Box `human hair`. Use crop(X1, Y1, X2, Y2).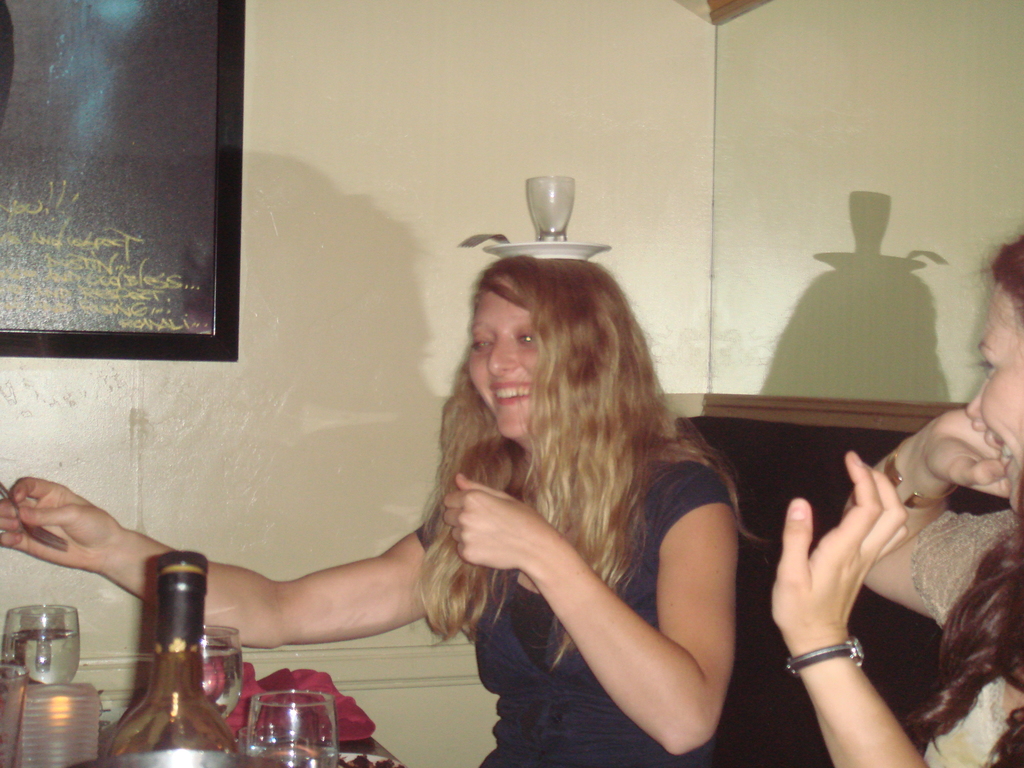
crop(991, 236, 1023, 318).
